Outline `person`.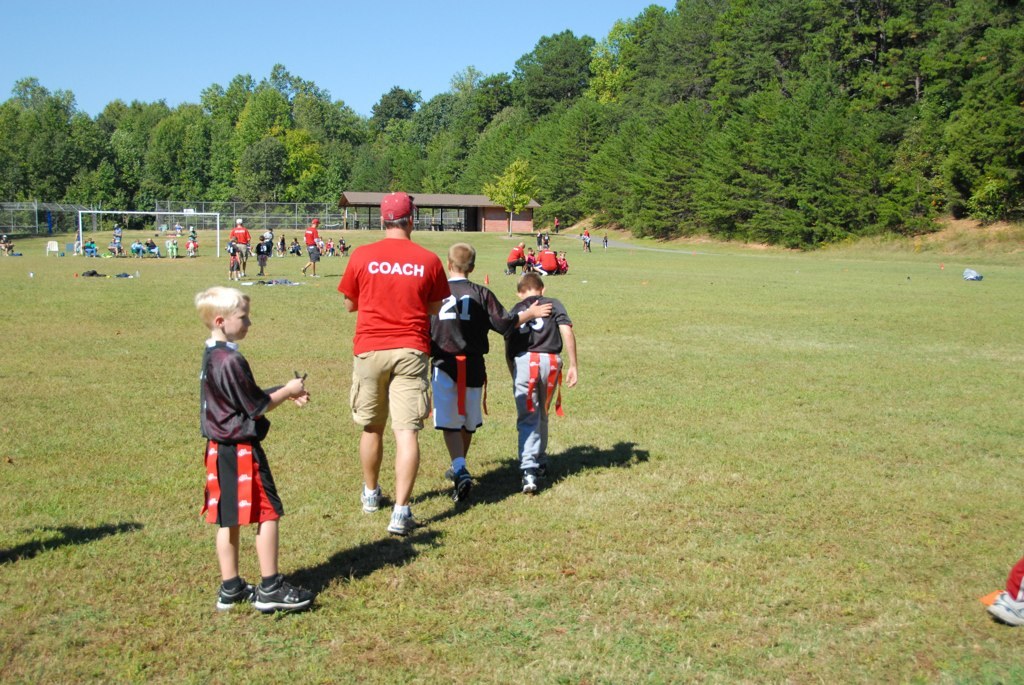
Outline: <region>982, 558, 1023, 646</region>.
